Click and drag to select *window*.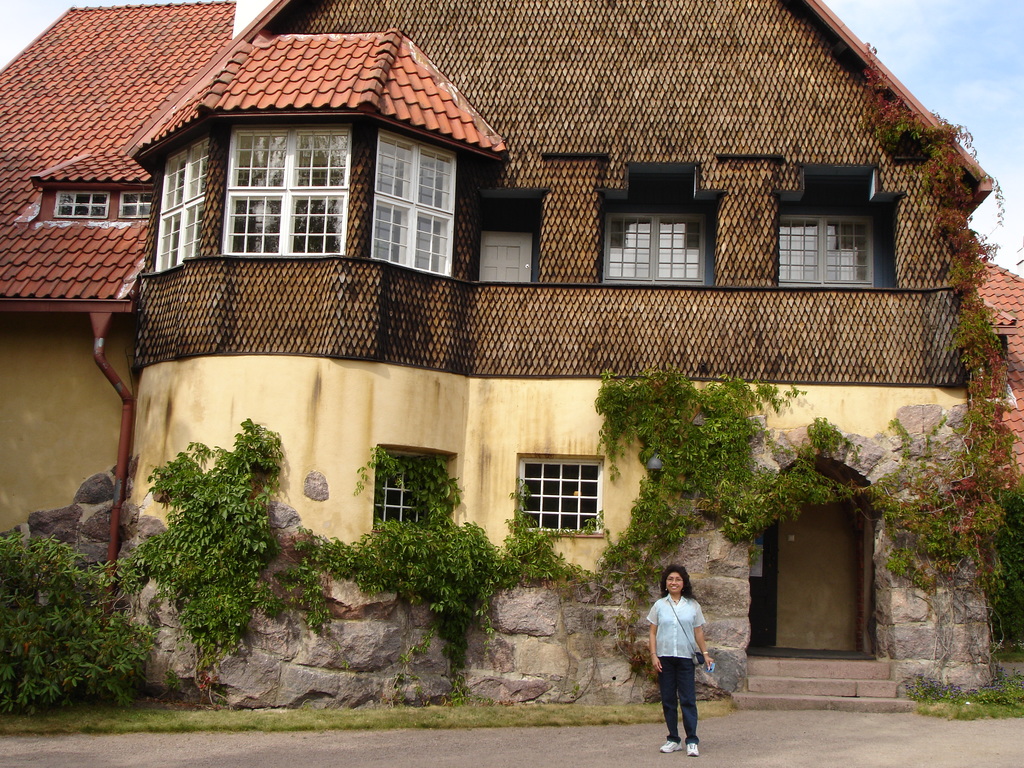
Selection: crop(518, 452, 612, 533).
